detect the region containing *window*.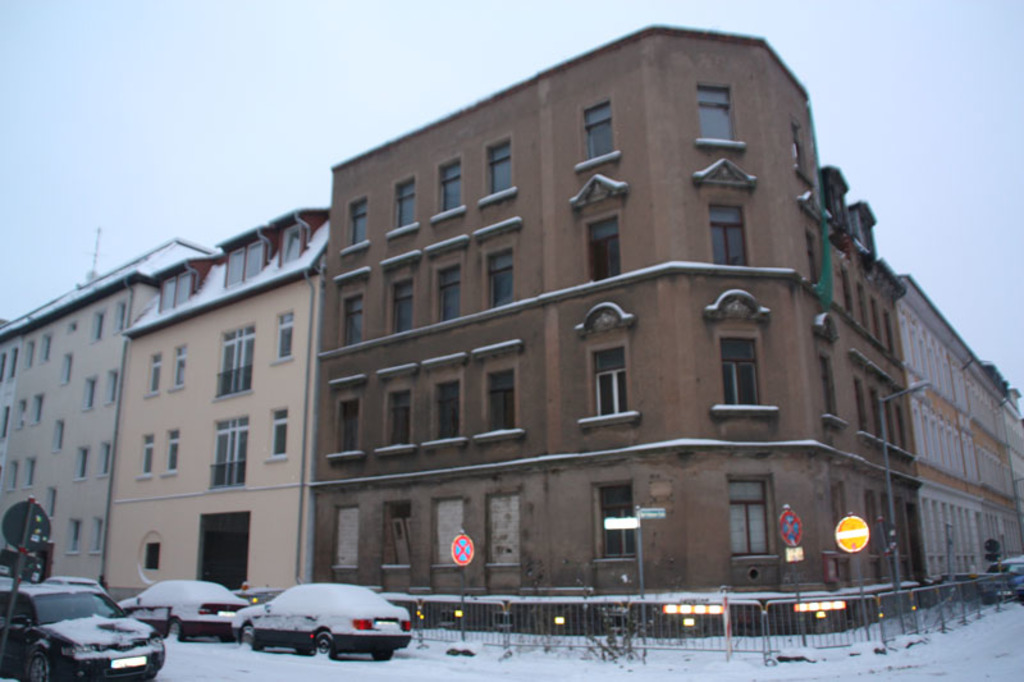
[x1=863, y1=486, x2=884, y2=585].
